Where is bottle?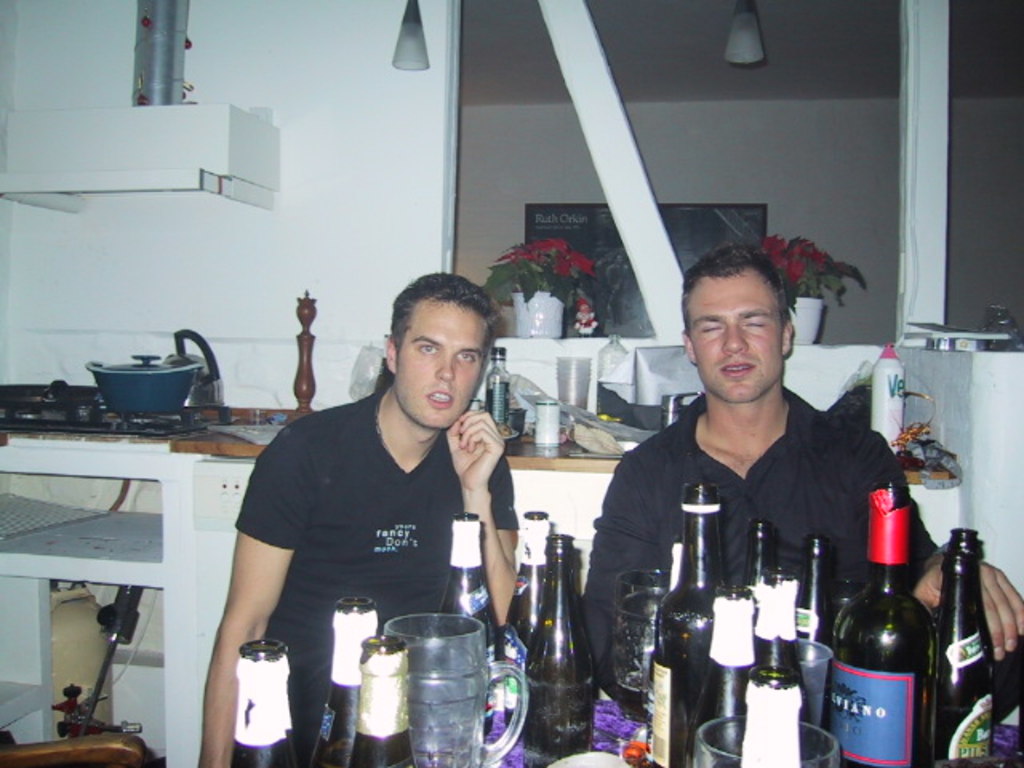
<bbox>338, 640, 419, 766</bbox>.
